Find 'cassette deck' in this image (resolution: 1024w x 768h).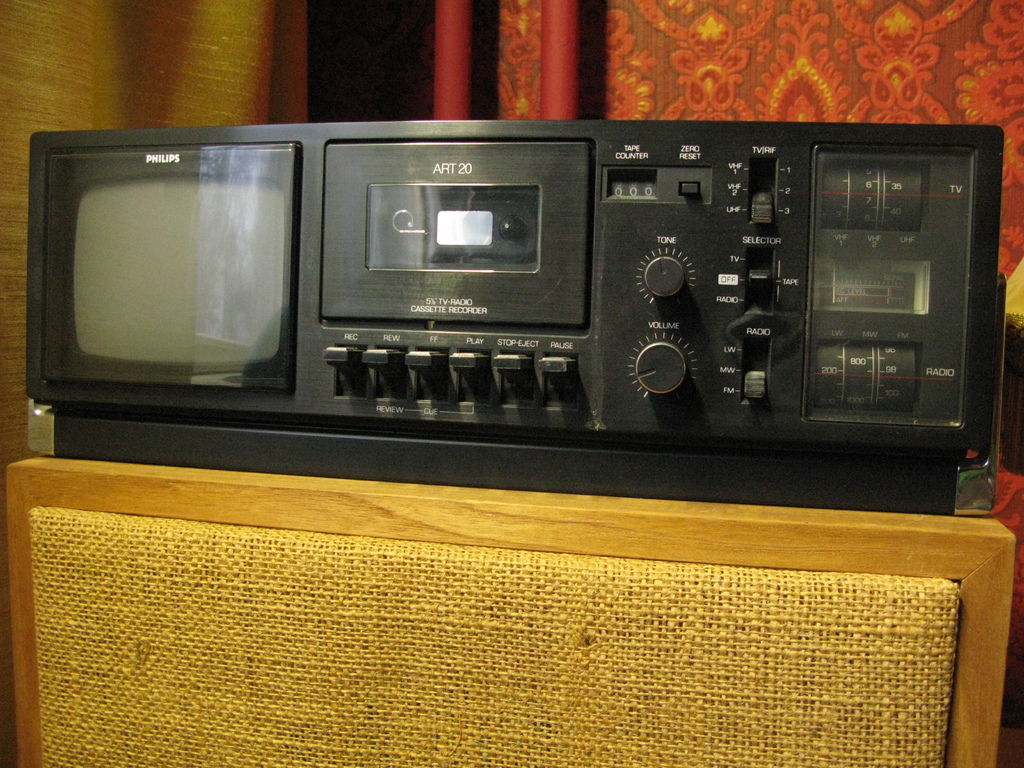
box(24, 117, 1010, 486).
